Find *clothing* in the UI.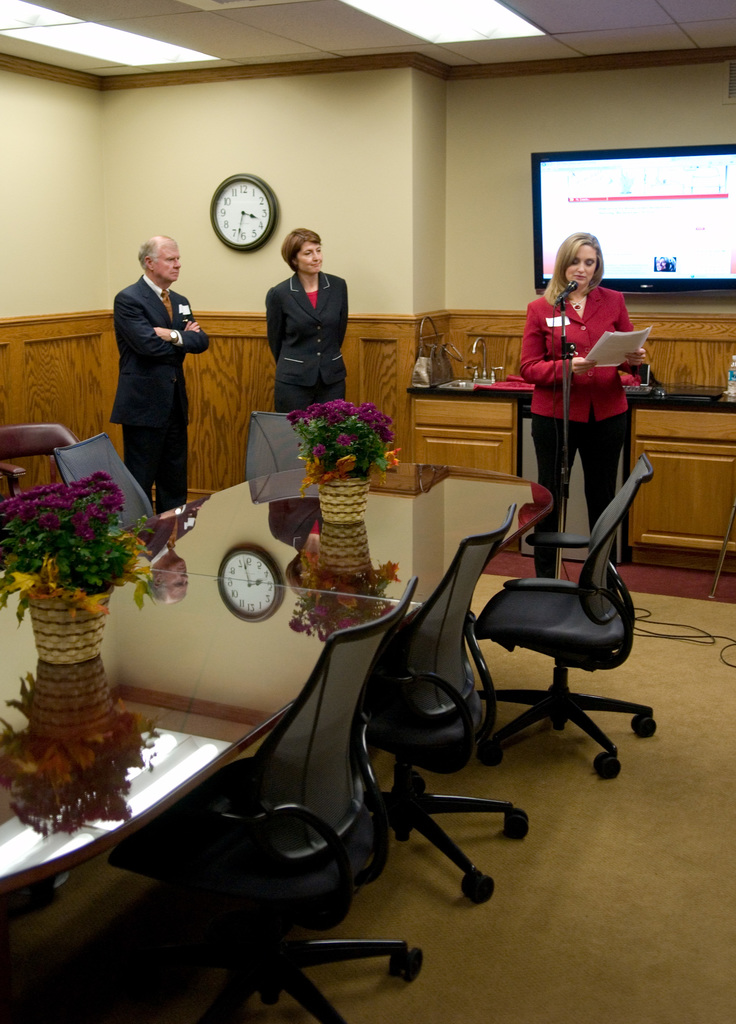
UI element at detection(265, 279, 350, 417).
